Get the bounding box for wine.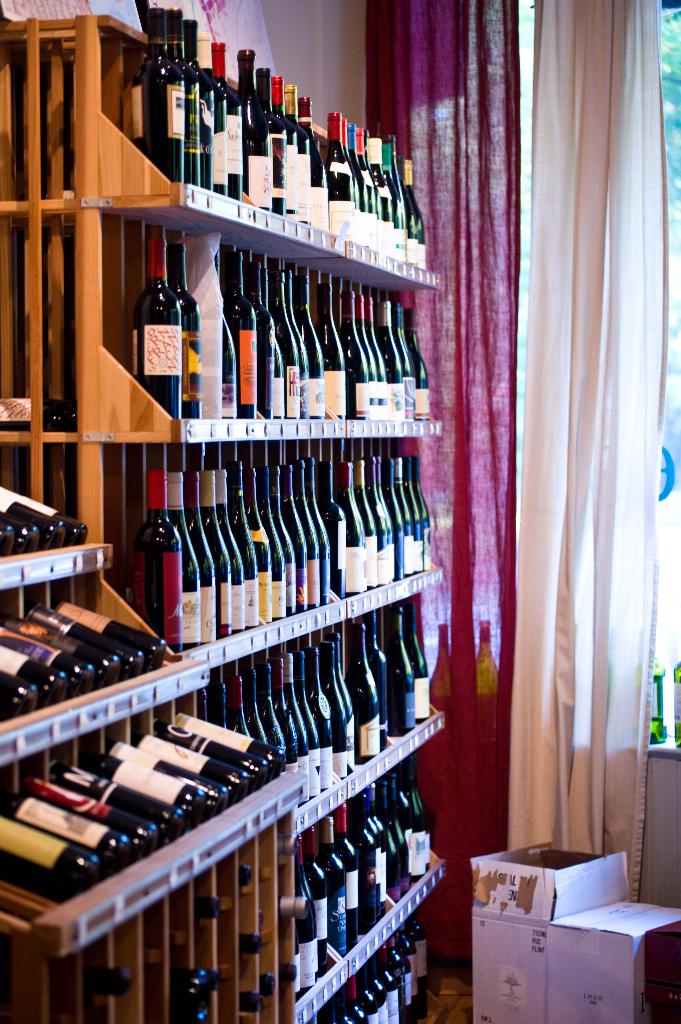
rect(0, 517, 23, 559).
